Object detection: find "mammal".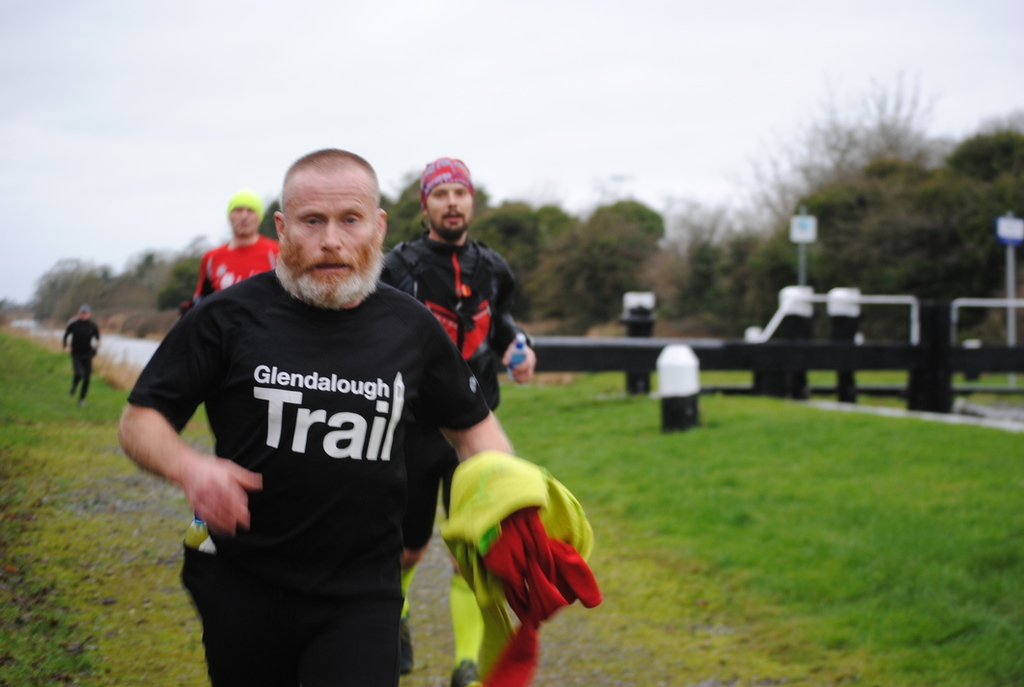
[61,297,101,399].
